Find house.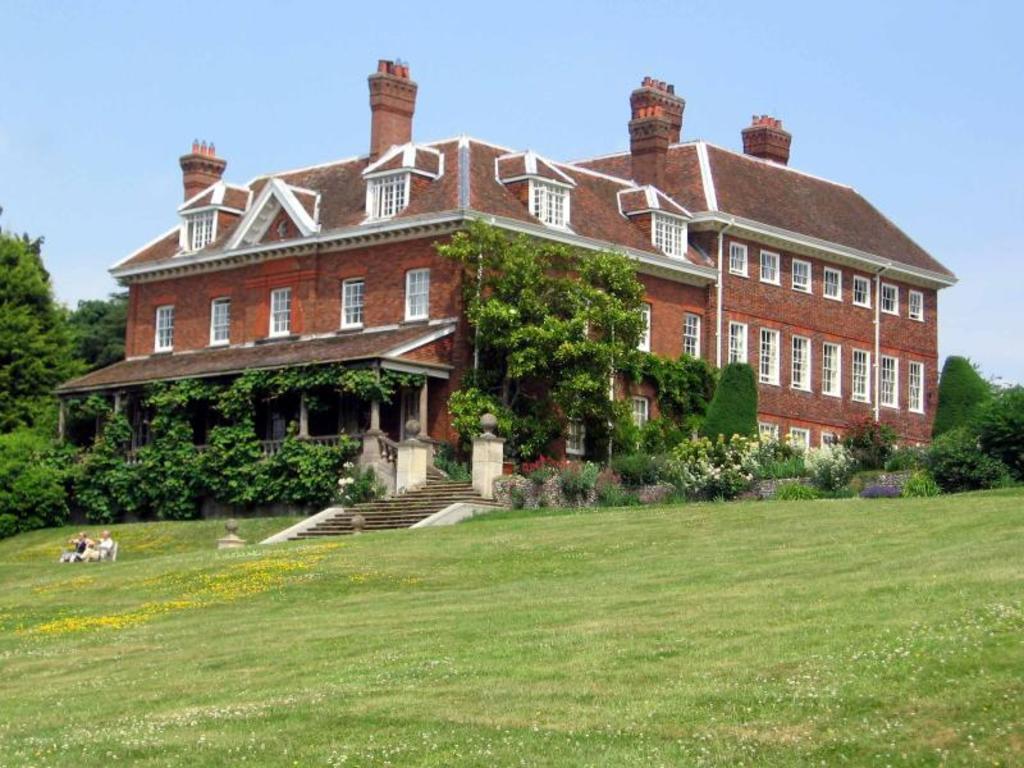
l=51, t=55, r=956, b=502.
